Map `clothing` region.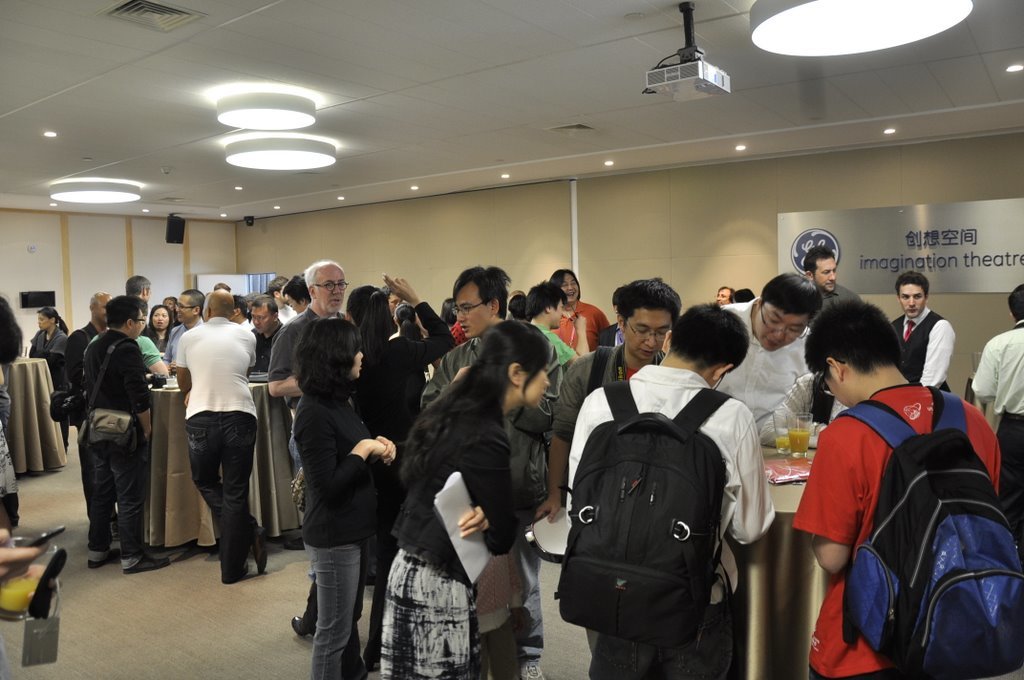
Mapped to l=73, t=331, r=152, b=561.
